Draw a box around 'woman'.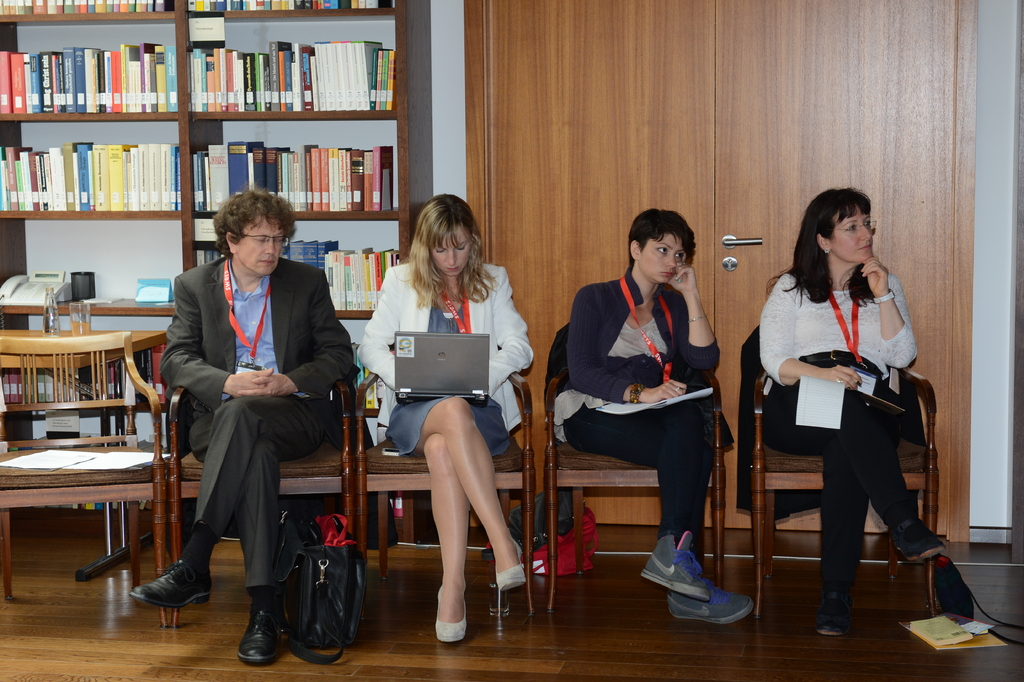
left=550, top=204, right=759, bottom=619.
